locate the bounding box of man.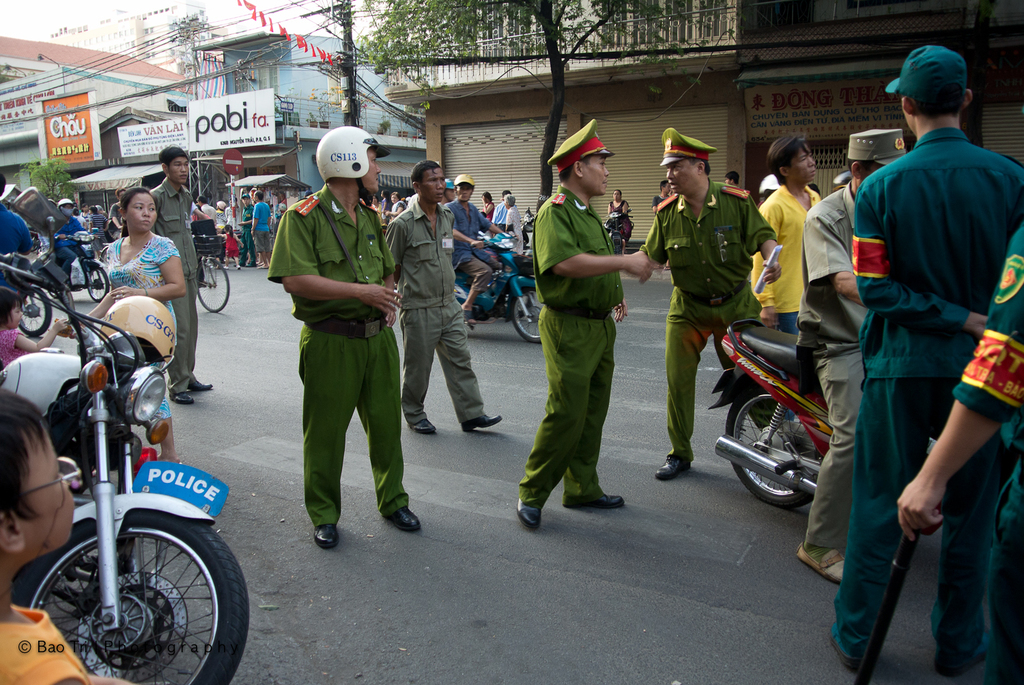
Bounding box: [x1=750, y1=134, x2=823, y2=337].
